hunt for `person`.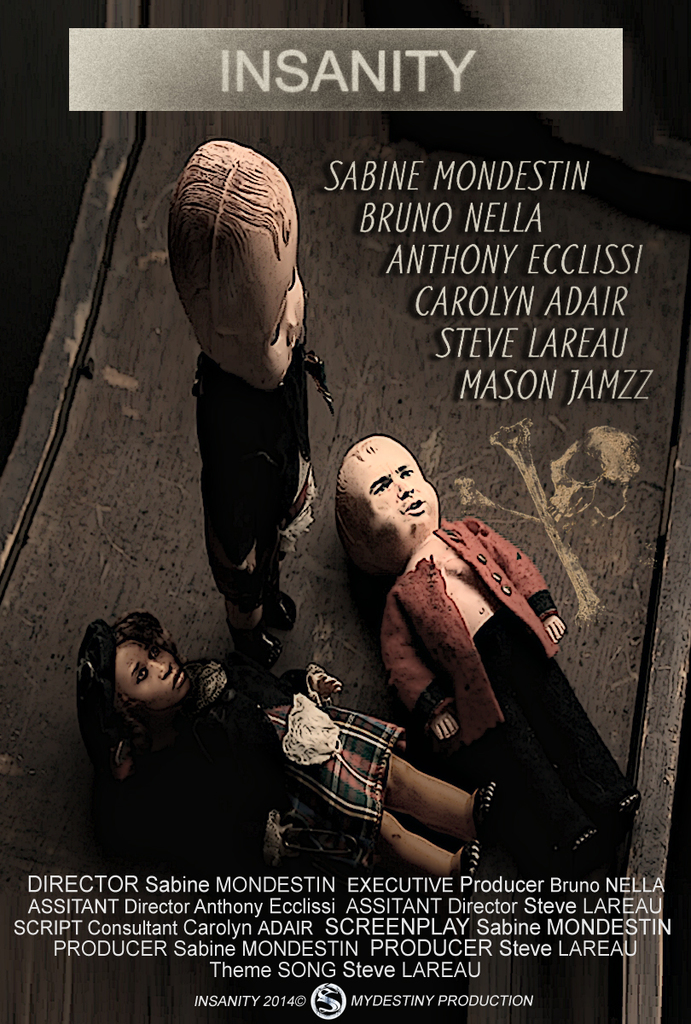
Hunted down at <region>155, 125, 340, 715</region>.
